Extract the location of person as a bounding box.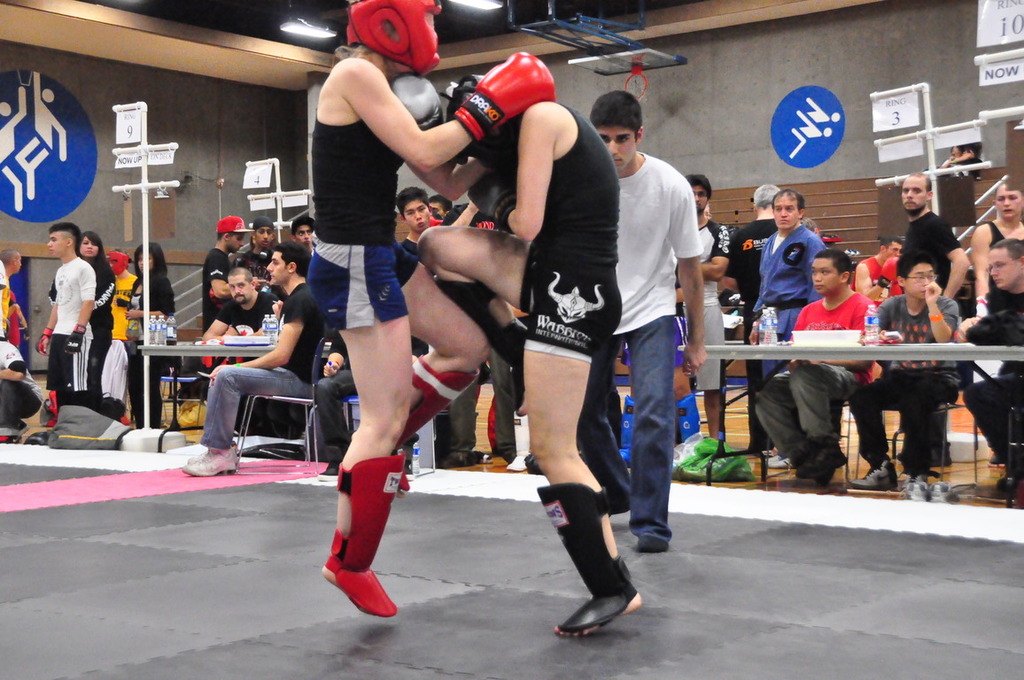
<bbox>308, 0, 558, 621</bbox>.
